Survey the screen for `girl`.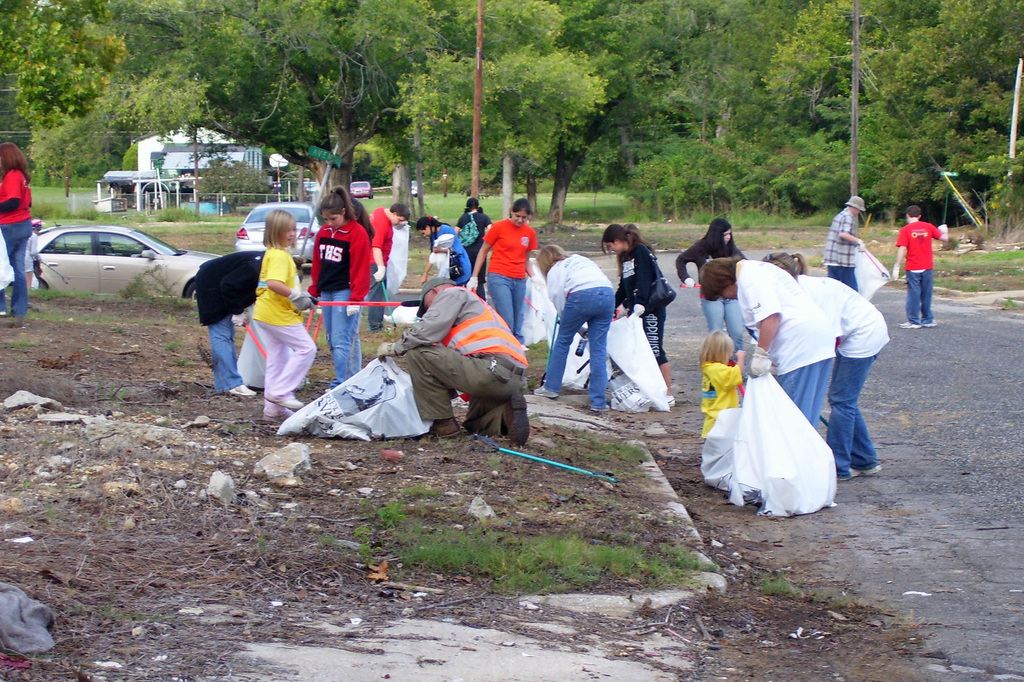
Survey found: [left=535, top=244, right=617, bottom=416].
